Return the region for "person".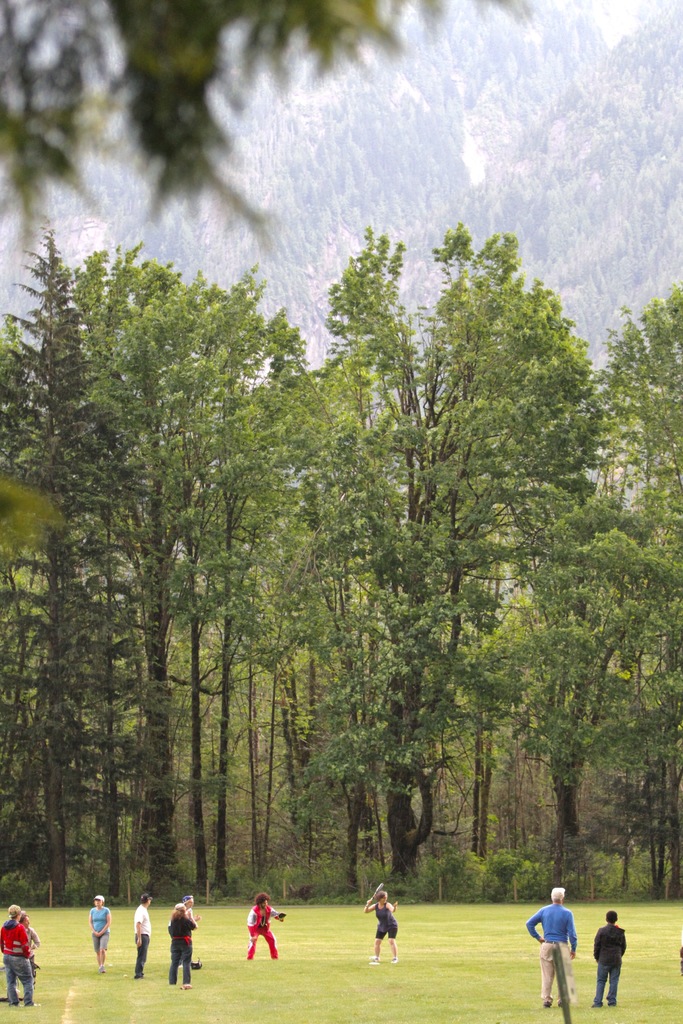
bbox(17, 911, 34, 991).
